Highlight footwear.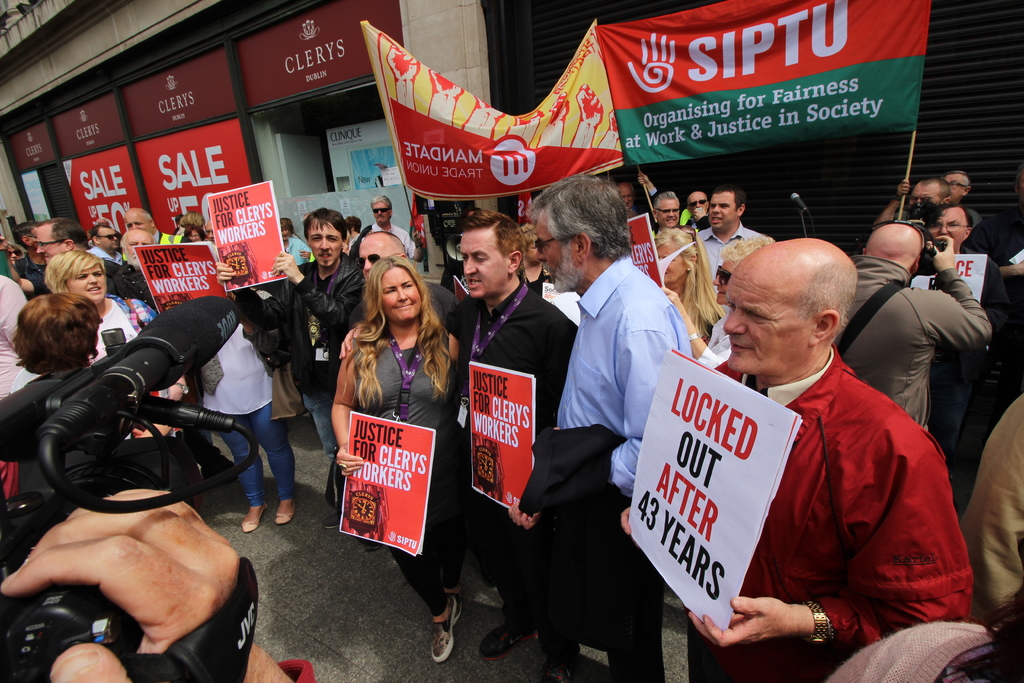
Highlighted region: crop(431, 595, 463, 659).
